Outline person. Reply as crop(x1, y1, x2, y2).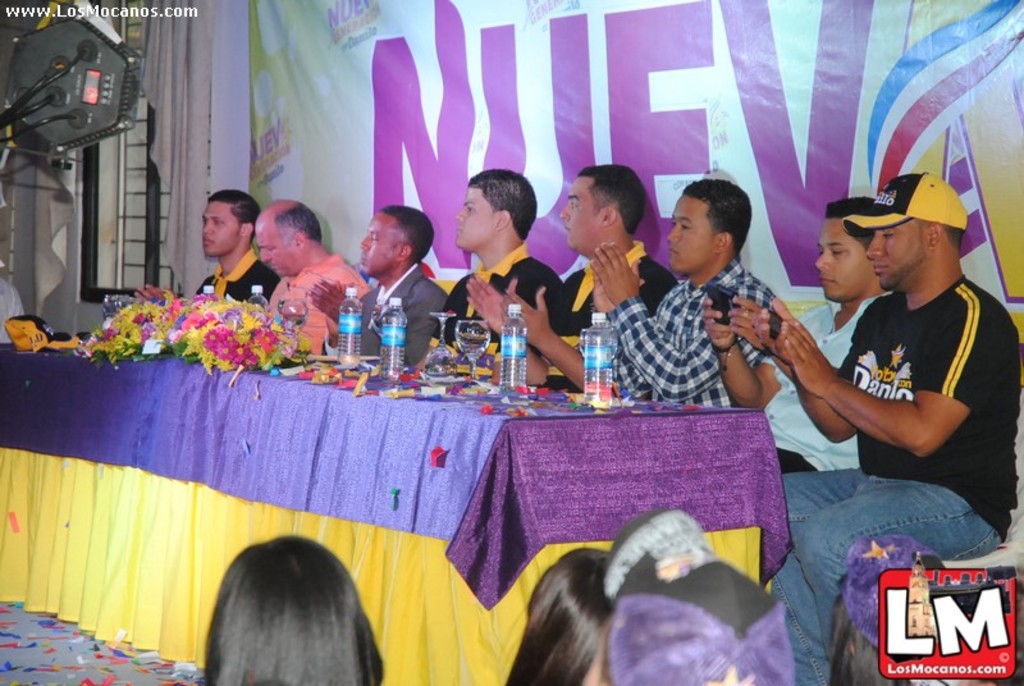
crop(709, 201, 877, 475).
